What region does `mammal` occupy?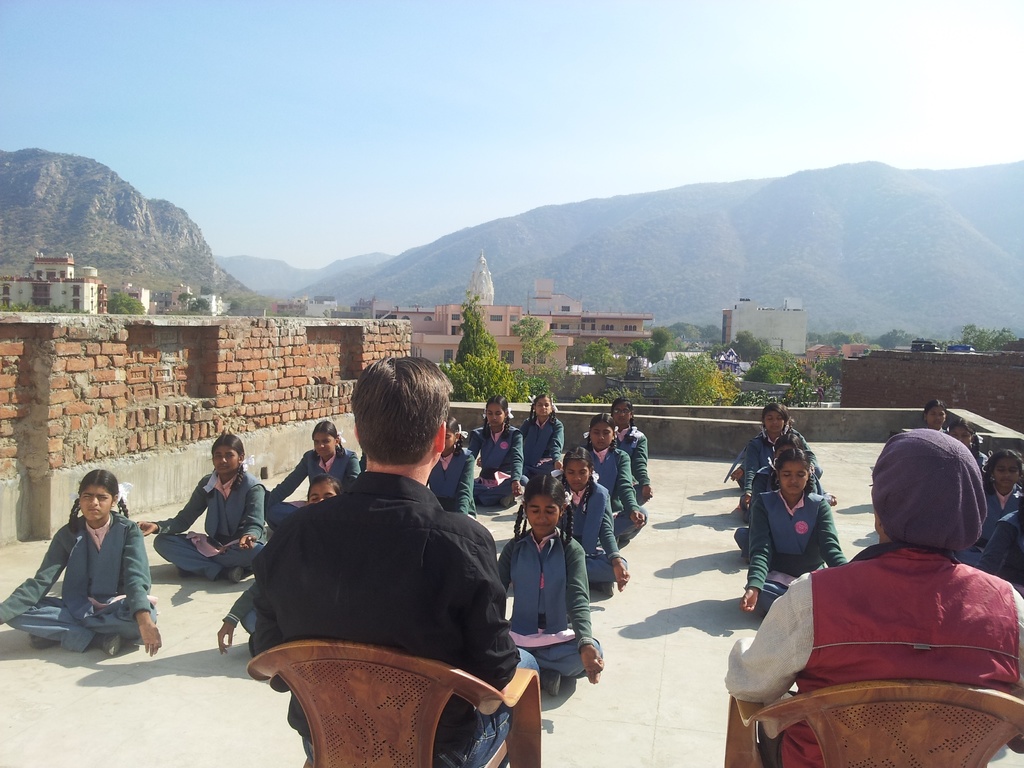
(x1=738, y1=437, x2=830, y2=559).
